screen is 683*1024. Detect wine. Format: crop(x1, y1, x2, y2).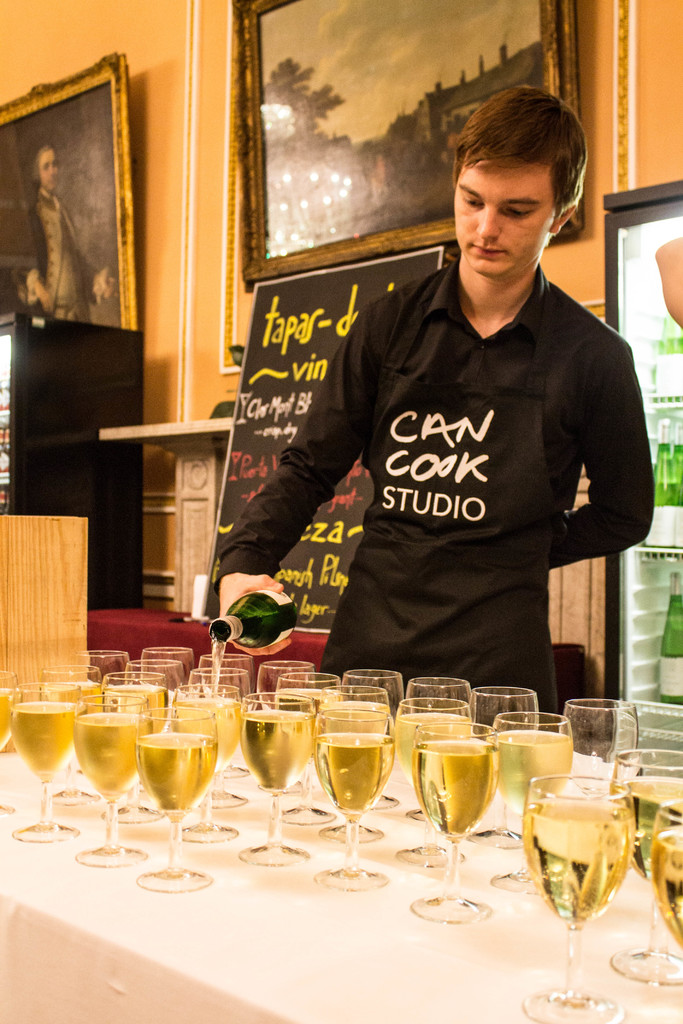
crop(10, 703, 84, 780).
